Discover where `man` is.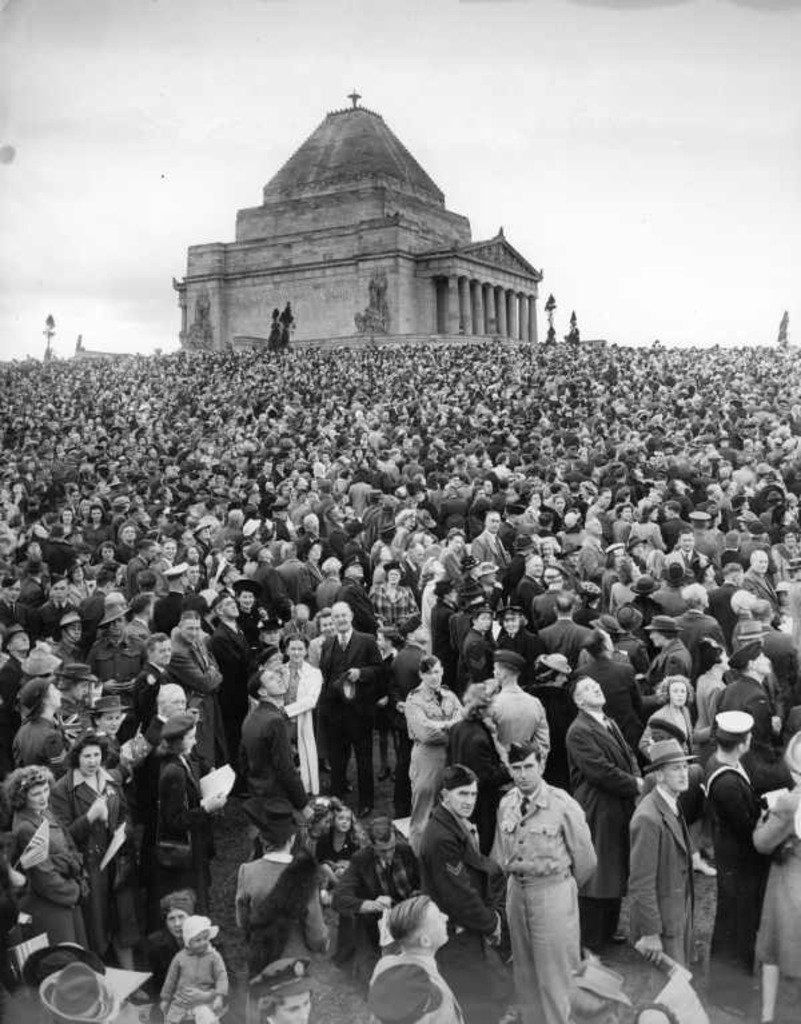
Discovered at [749,594,800,700].
